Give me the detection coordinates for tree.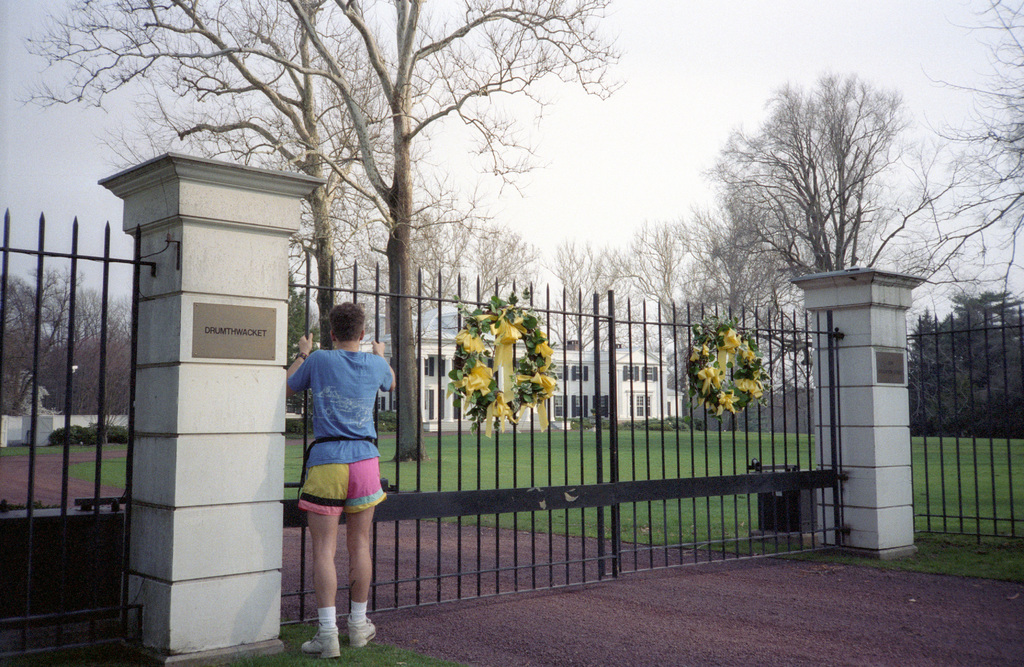
Rect(33, 0, 378, 437).
